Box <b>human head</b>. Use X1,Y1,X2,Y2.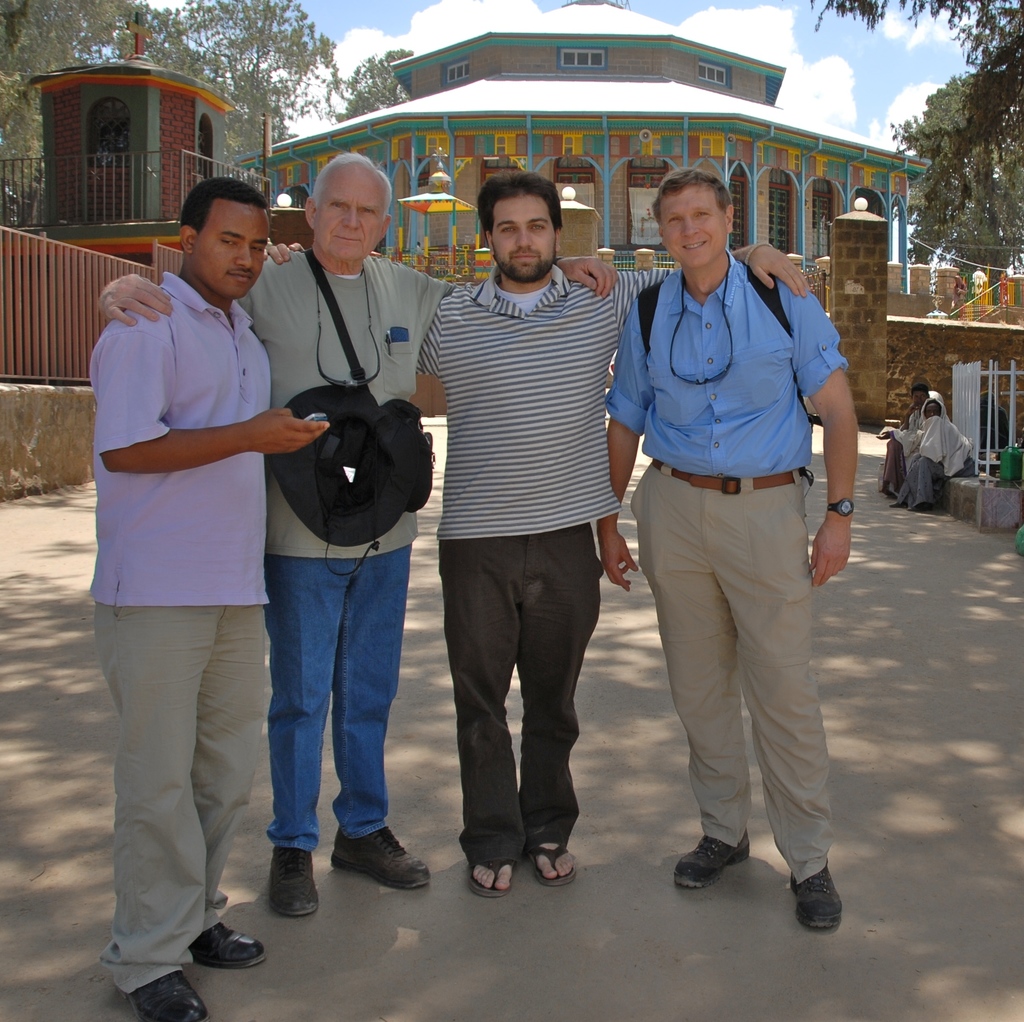
180,177,269,304.
